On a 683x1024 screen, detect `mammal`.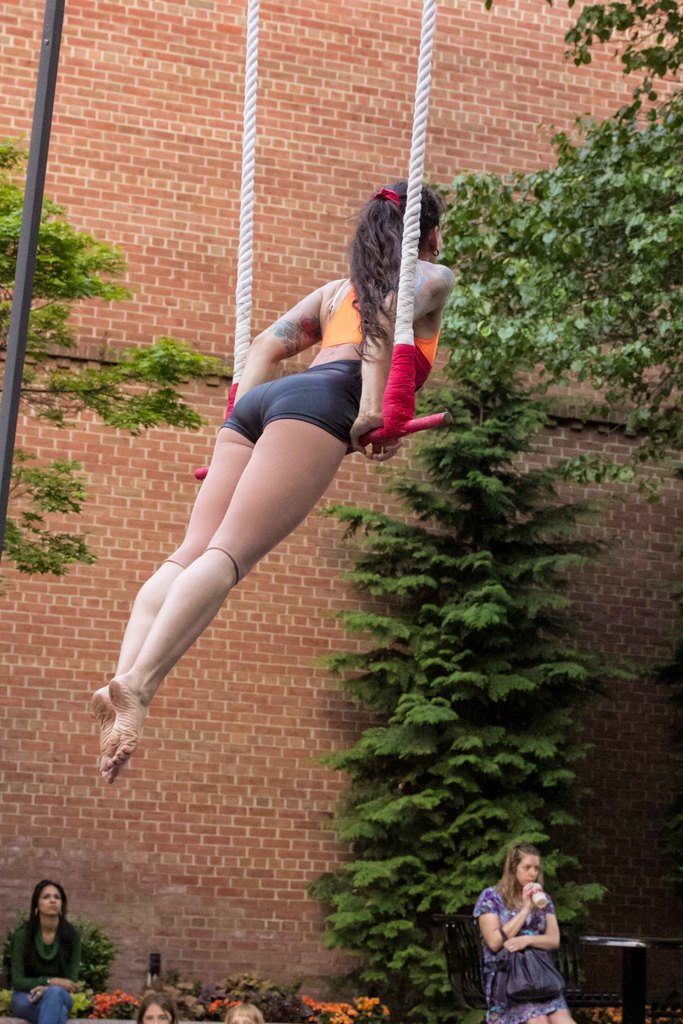
detection(12, 868, 88, 1023).
